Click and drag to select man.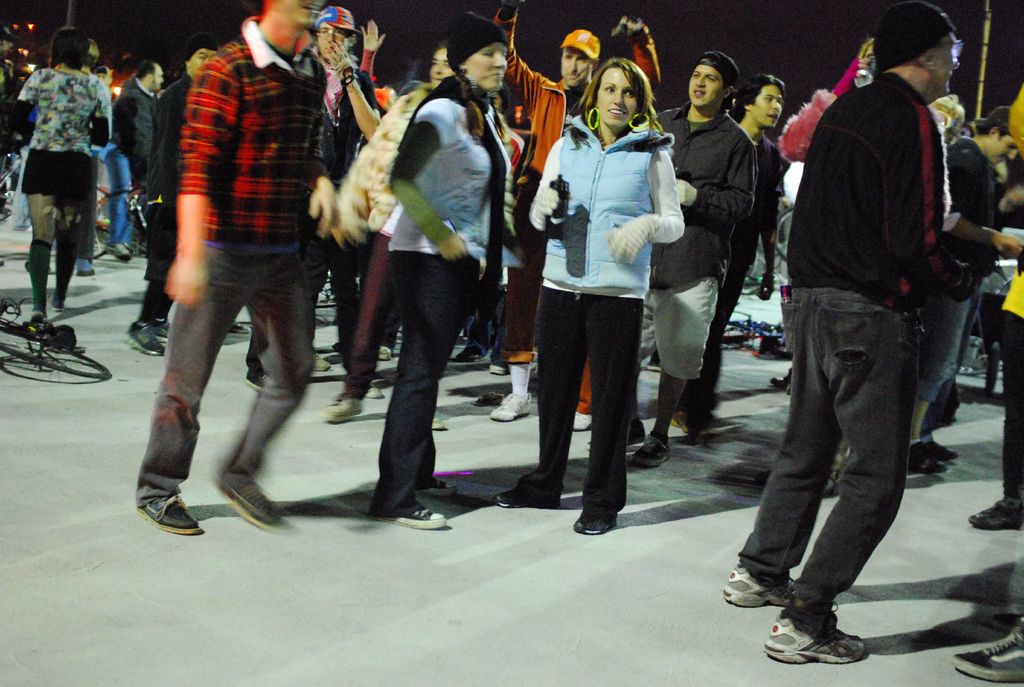
Selection: {"x1": 132, "y1": 0, "x2": 333, "y2": 533}.
